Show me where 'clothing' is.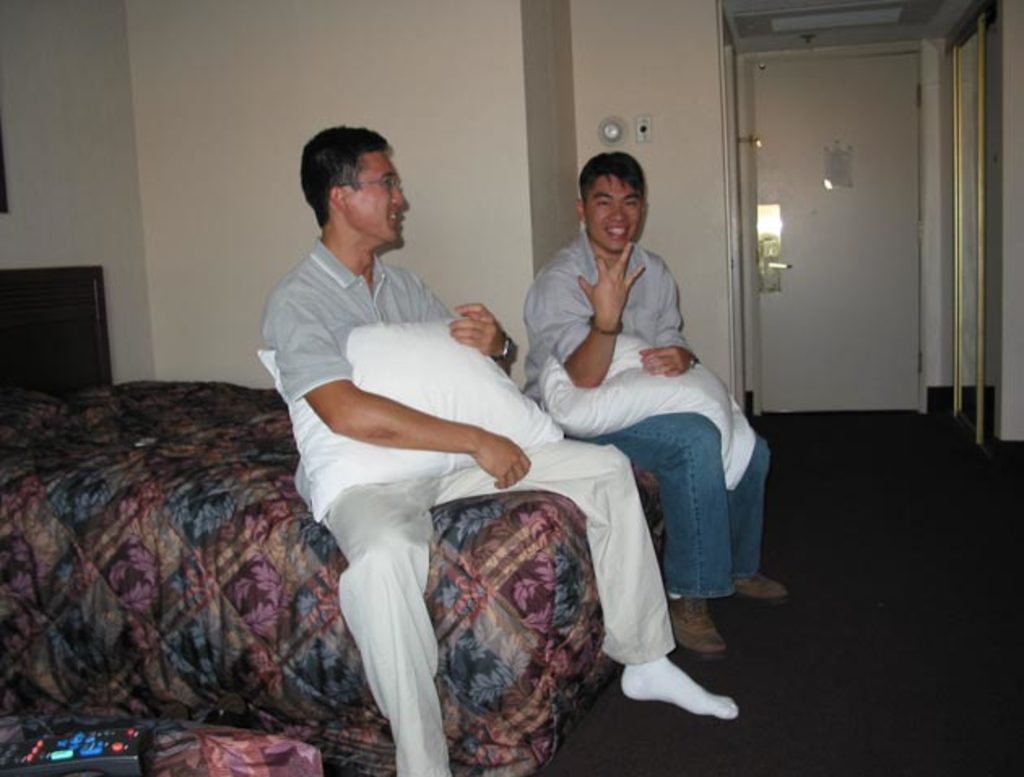
'clothing' is at x1=0 y1=374 x2=629 y2=775.
